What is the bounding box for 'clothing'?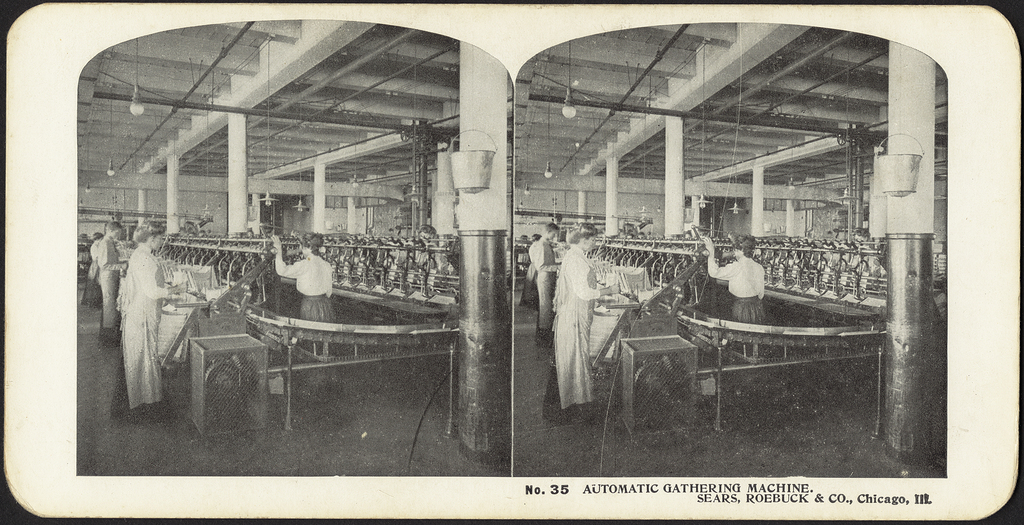
<region>95, 228, 126, 340</region>.
